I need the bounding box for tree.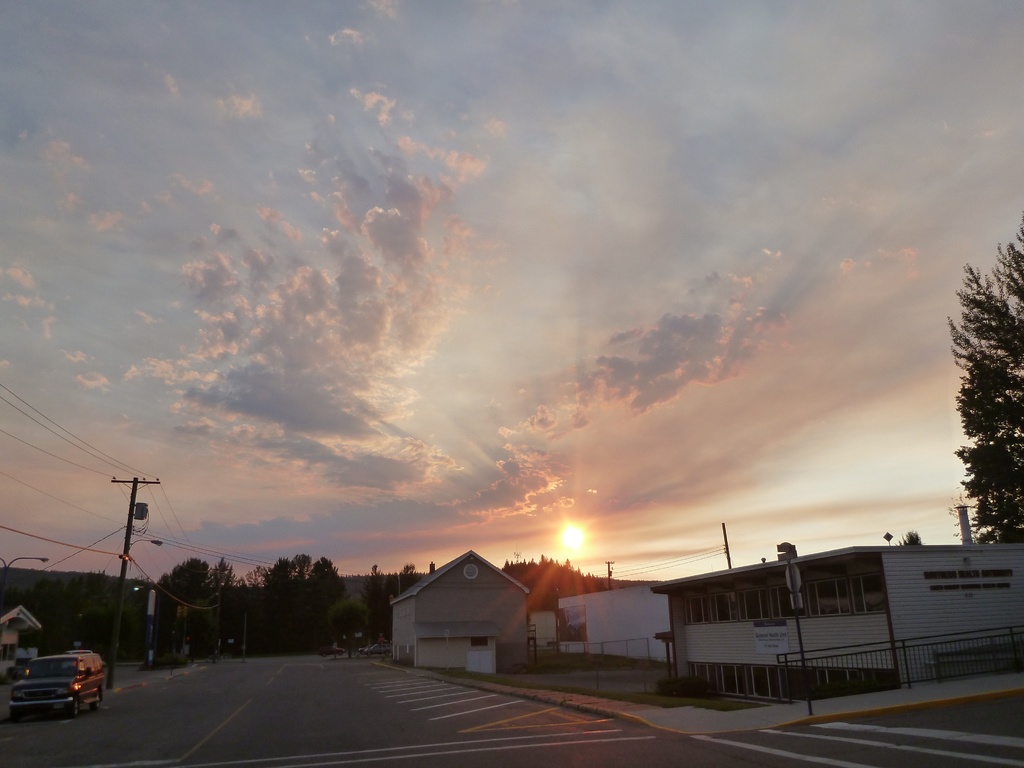
Here it is: 136, 553, 248, 659.
